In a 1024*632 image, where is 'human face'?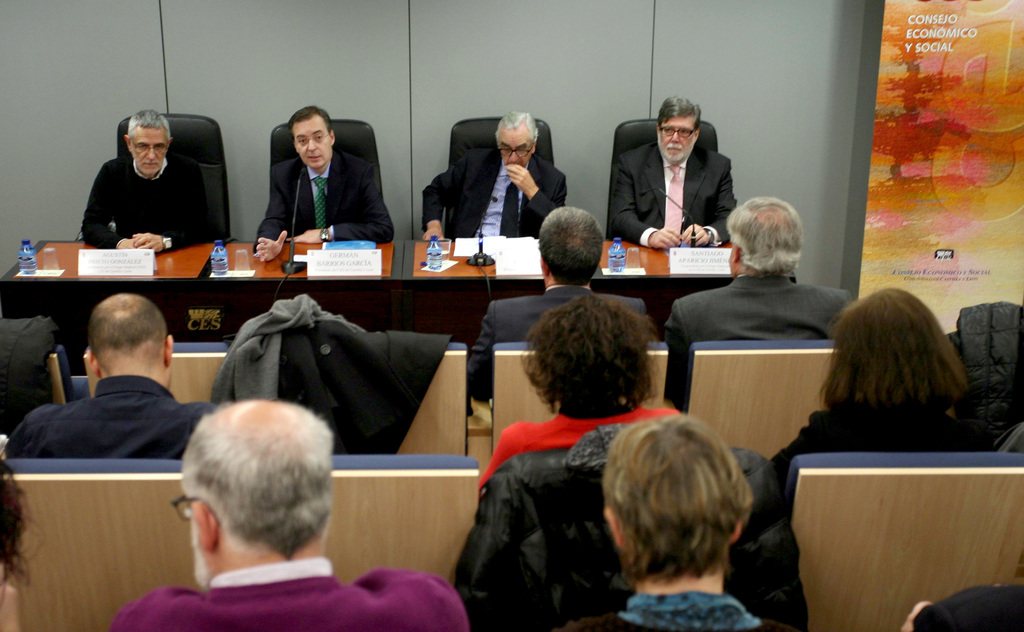
[x1=128, y1=127, x2=173, y2=175].
